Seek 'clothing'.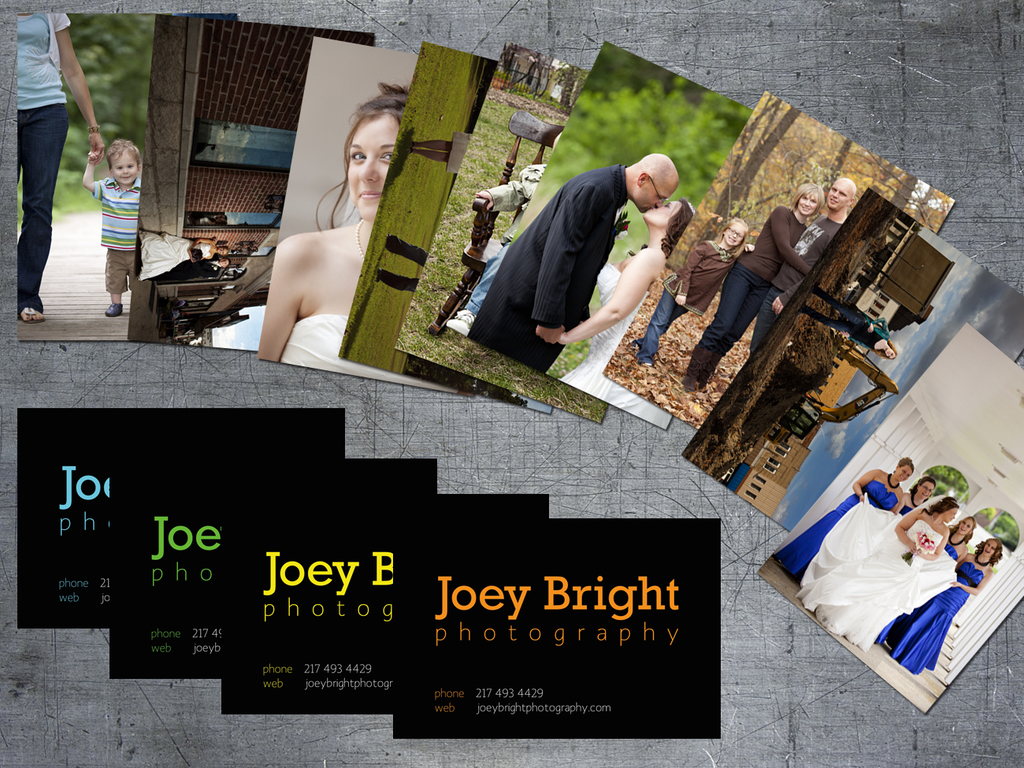
777 479 905 580.
